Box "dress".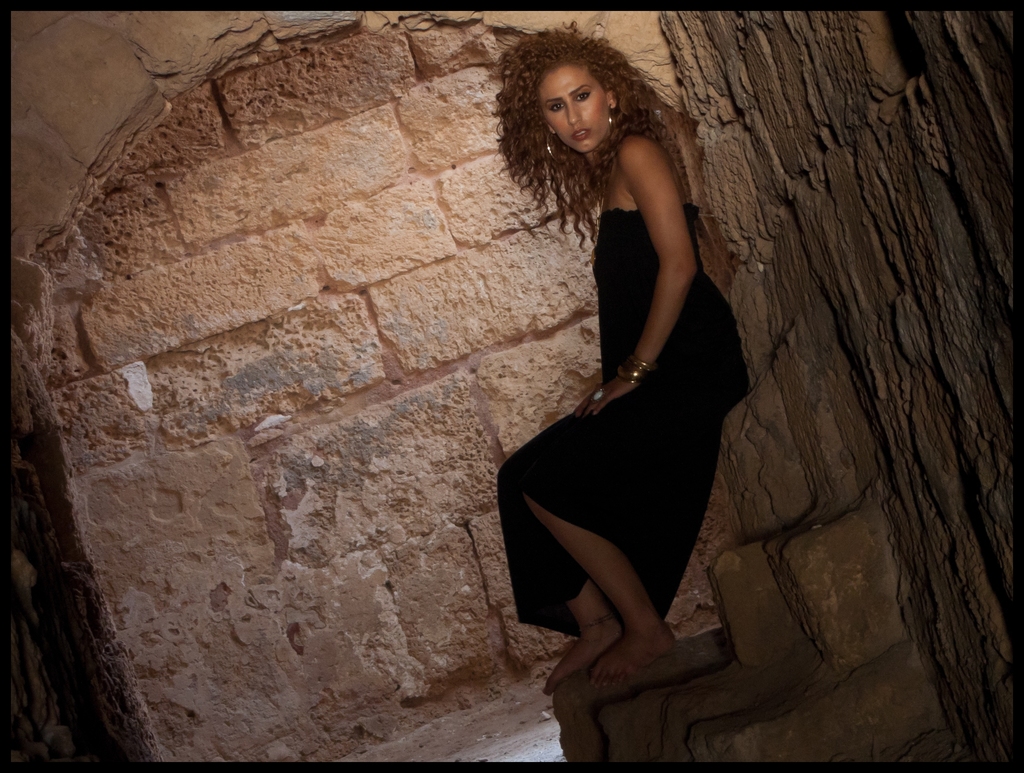
(509,88,740,628).
